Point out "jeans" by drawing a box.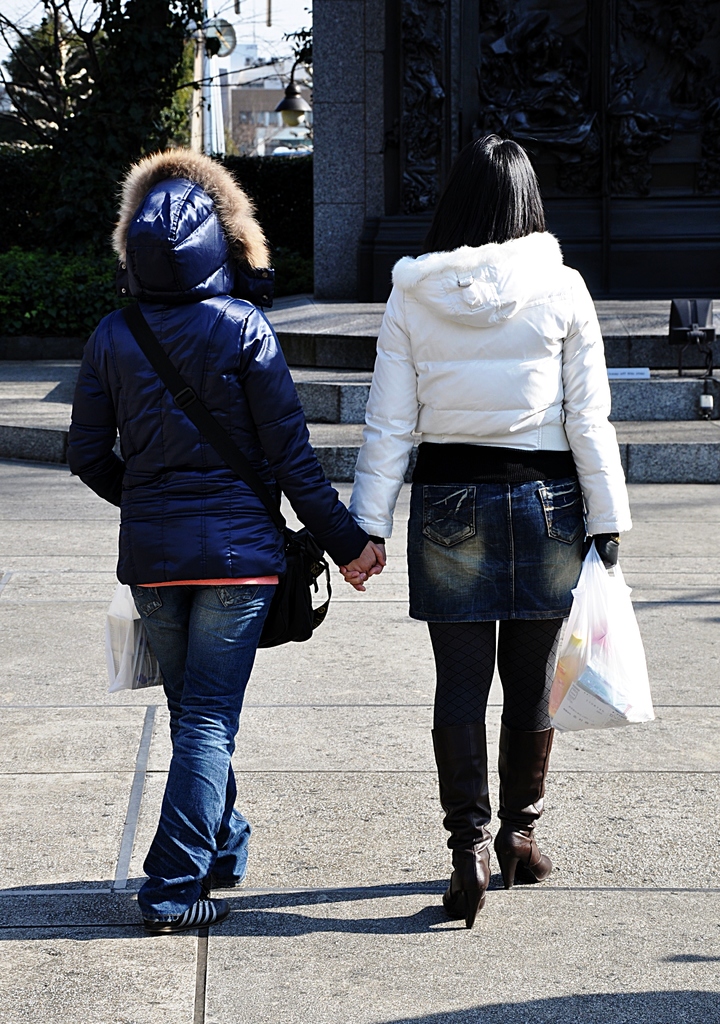
<region>394, 470, 583, 615</region>.
